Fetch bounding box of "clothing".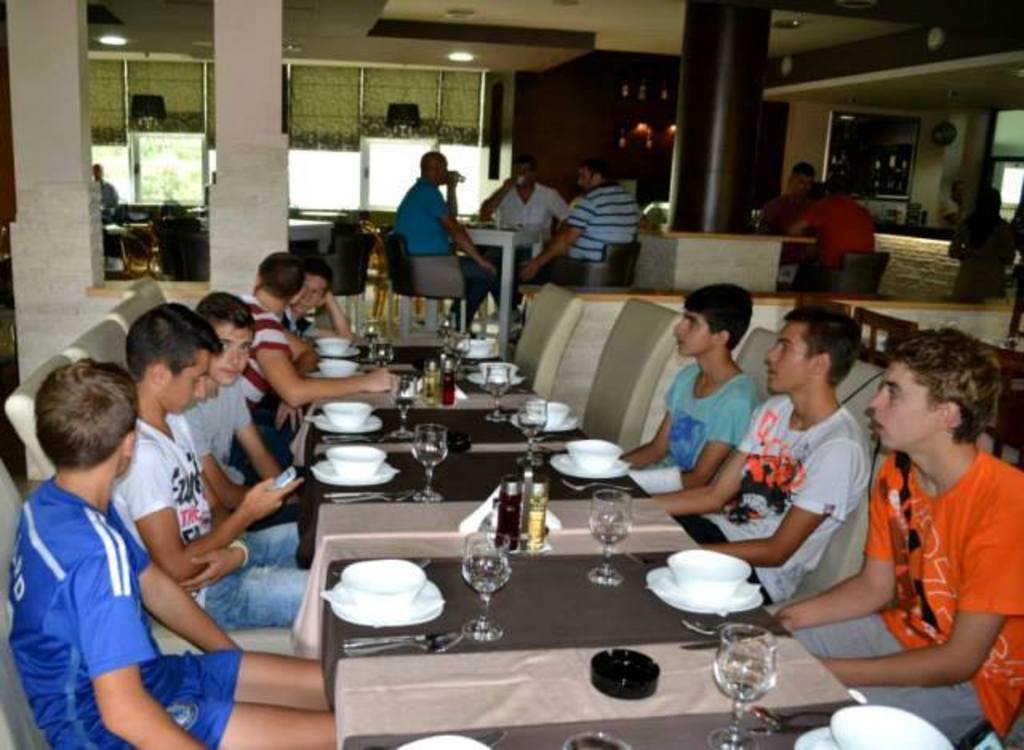
Bbox: bbox=(485, 168, 574, 267).
